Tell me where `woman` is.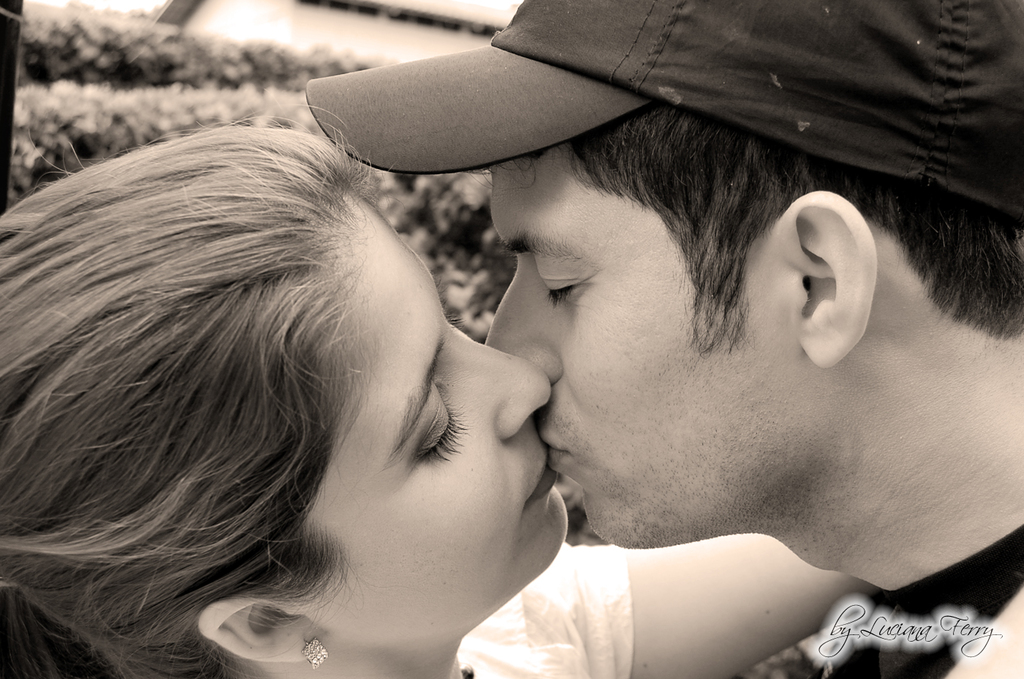
`woman` is at 8 130 498 678.
